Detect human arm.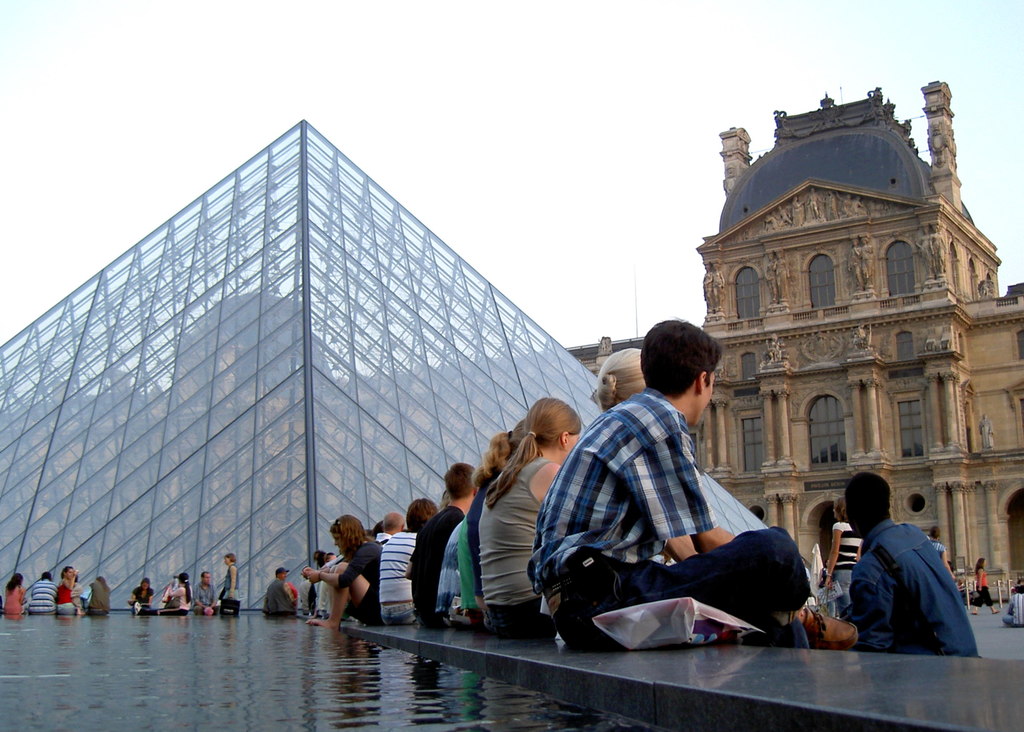
Detected at detection(19, 584, 24, 605).
